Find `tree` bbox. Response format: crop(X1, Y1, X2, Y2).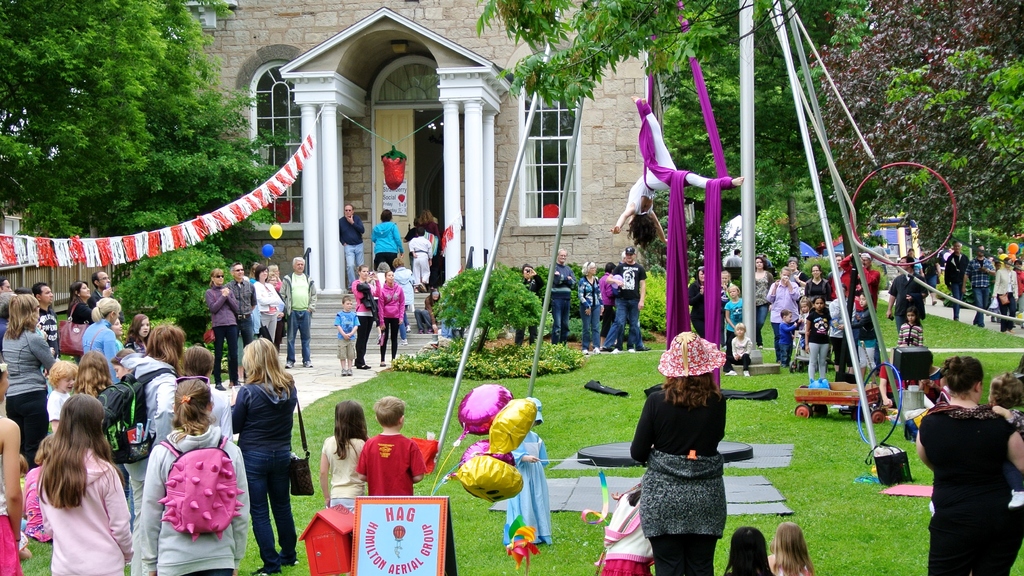
crop(0, 0, 265, 333).
